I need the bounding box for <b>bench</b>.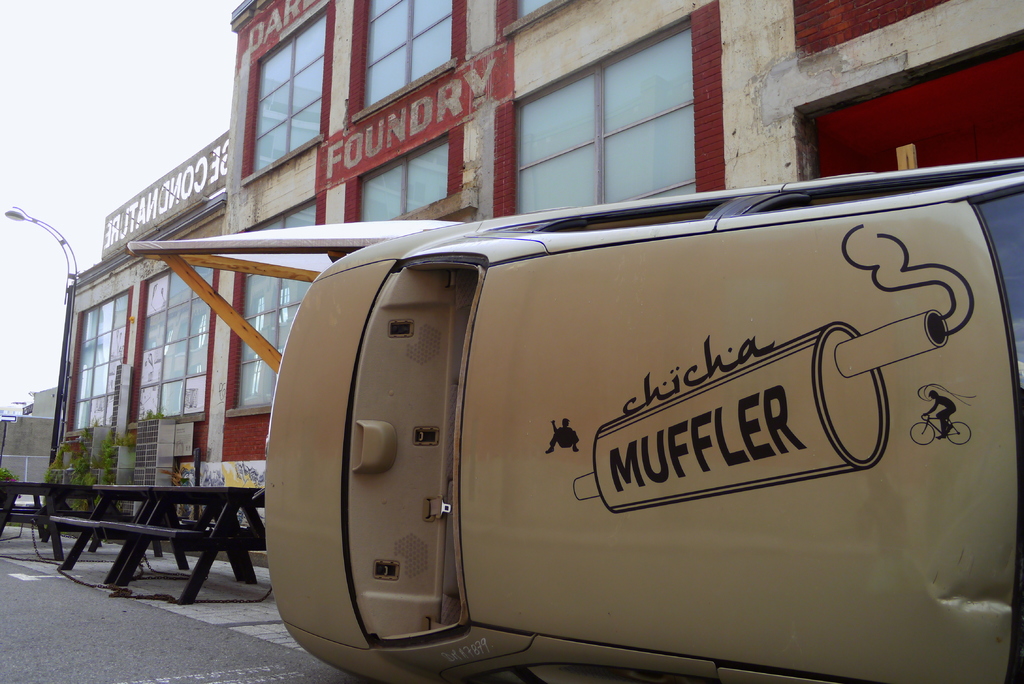
Here it is: [47,488,149,589].
